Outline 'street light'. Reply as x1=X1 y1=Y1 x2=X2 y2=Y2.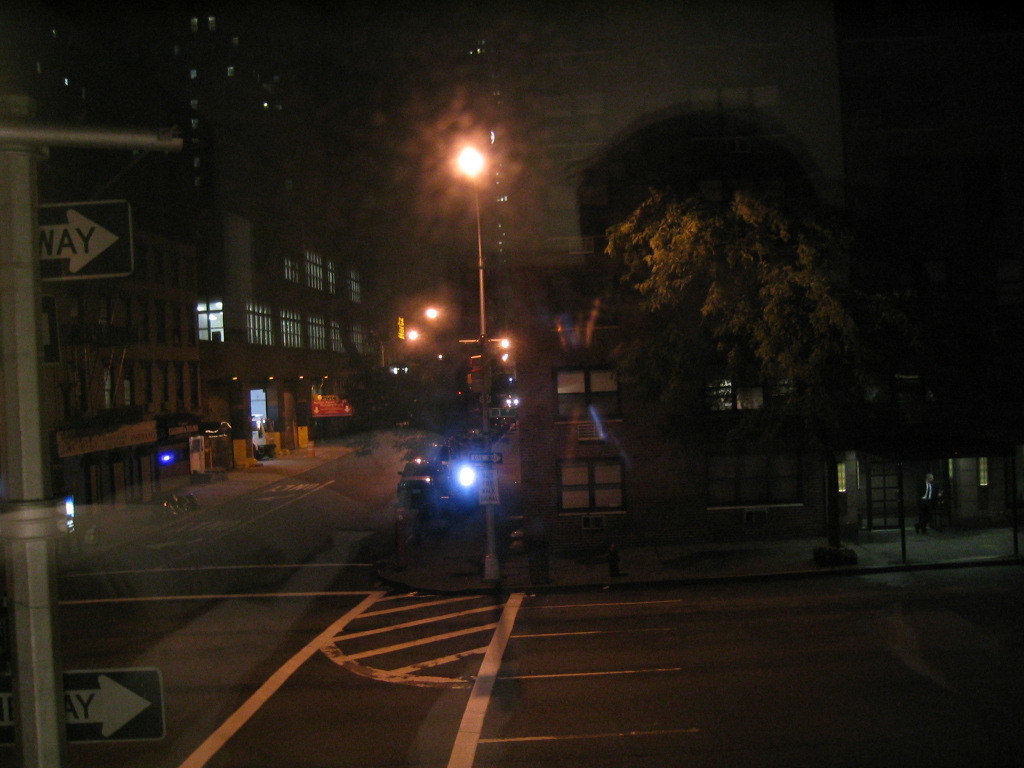
x1=406 y1=306 x2=436 y2=324.
